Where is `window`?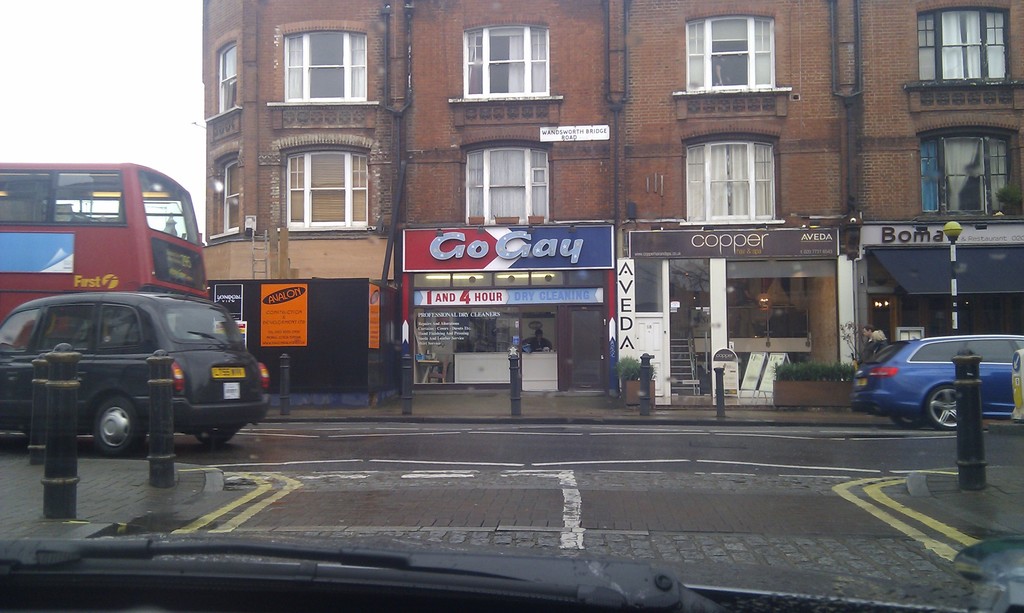
(left=941, top=1, right=1007, bottom=82).
